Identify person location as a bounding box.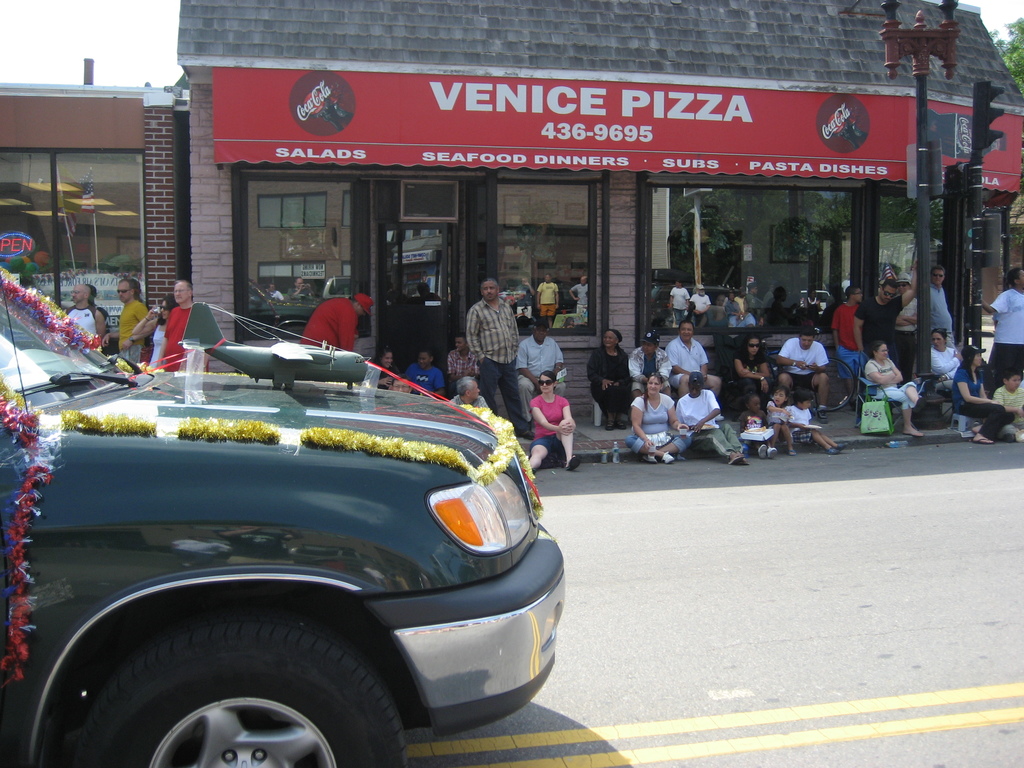
<region>628, 362, 673, 465</region>.
